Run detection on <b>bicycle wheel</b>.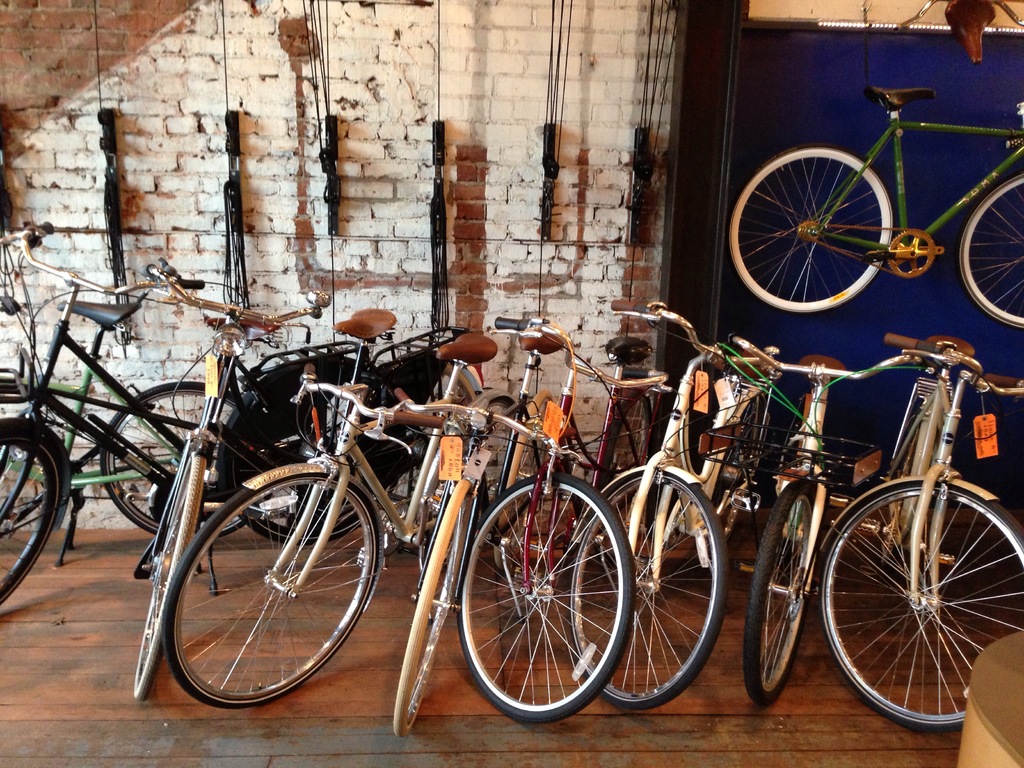
Result: detection(424, 393, 527, 559).
